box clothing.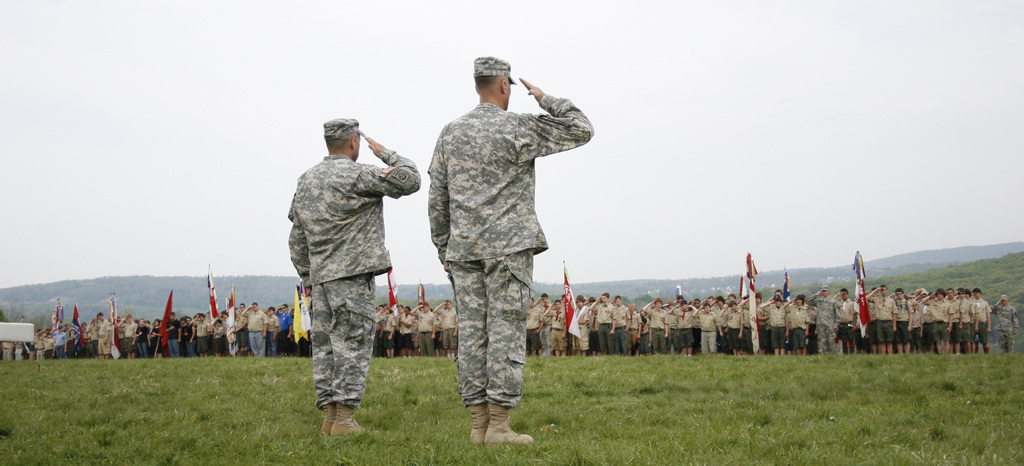
bbox=(818, 326, 843, 353).
